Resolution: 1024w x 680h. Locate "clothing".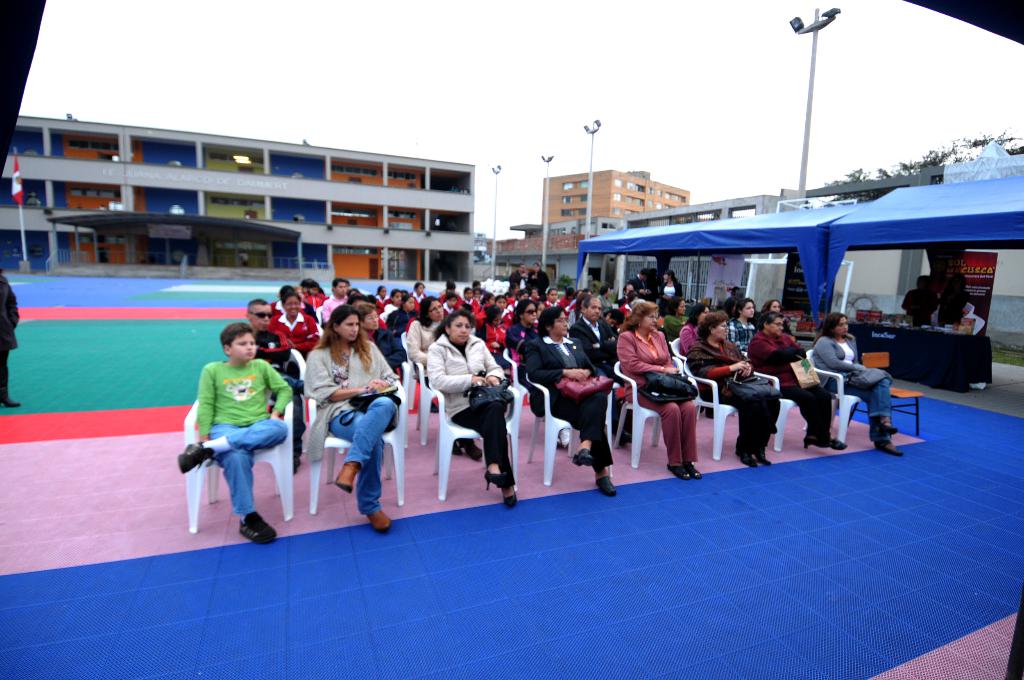
left=943, top=288, right=968, bottom=323.
